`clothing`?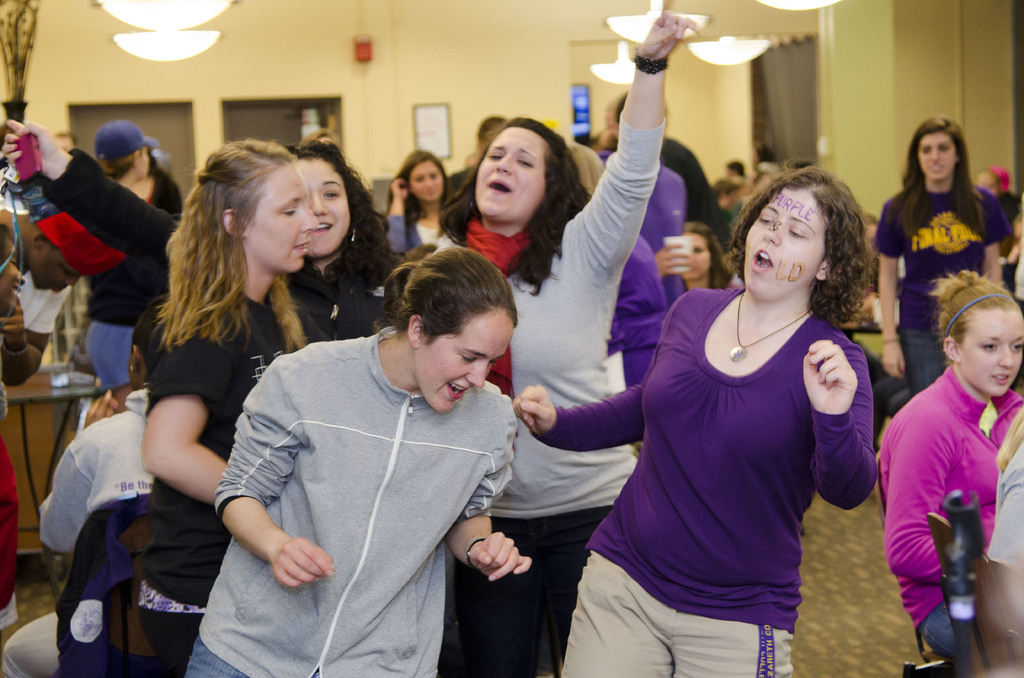
[155,171,192,218]
